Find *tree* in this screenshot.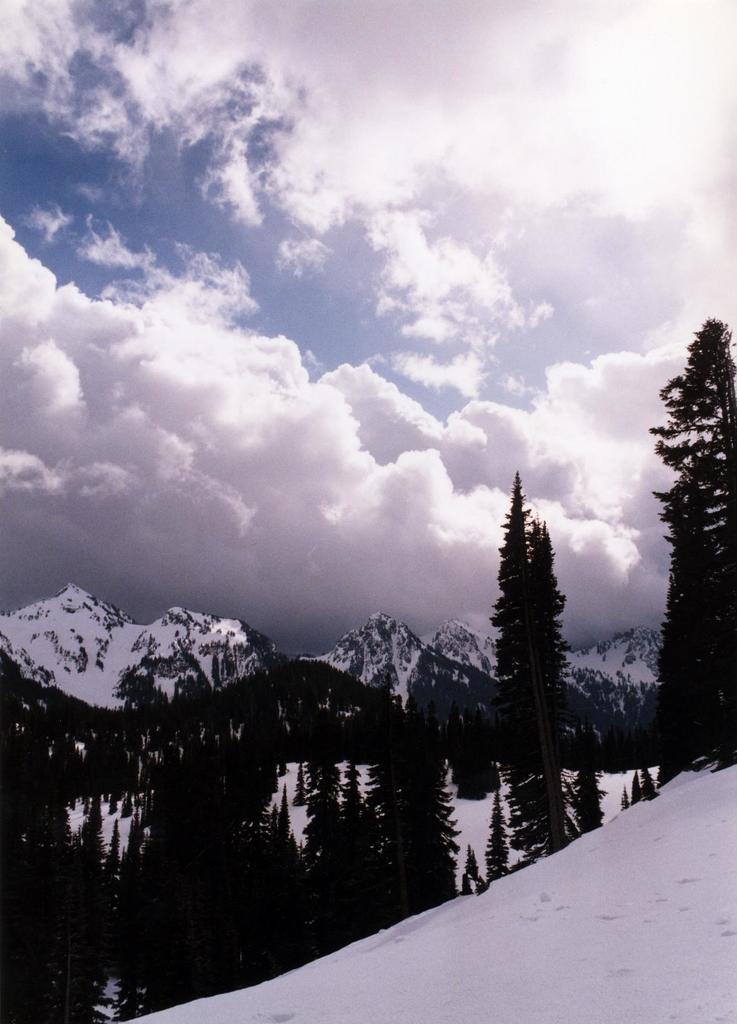
The bounding box for *tree* is [621,764,667,814].
